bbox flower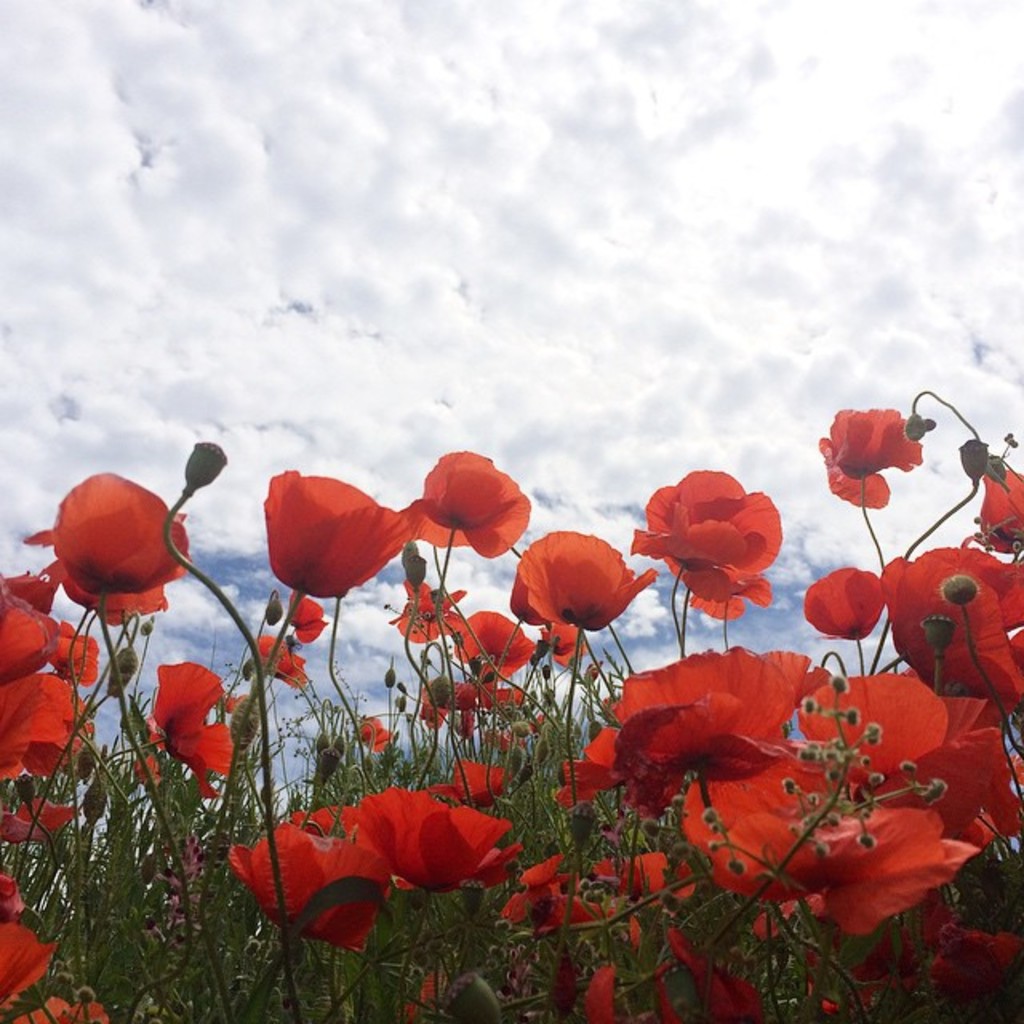
bbox(816, 405, 930, 514)
